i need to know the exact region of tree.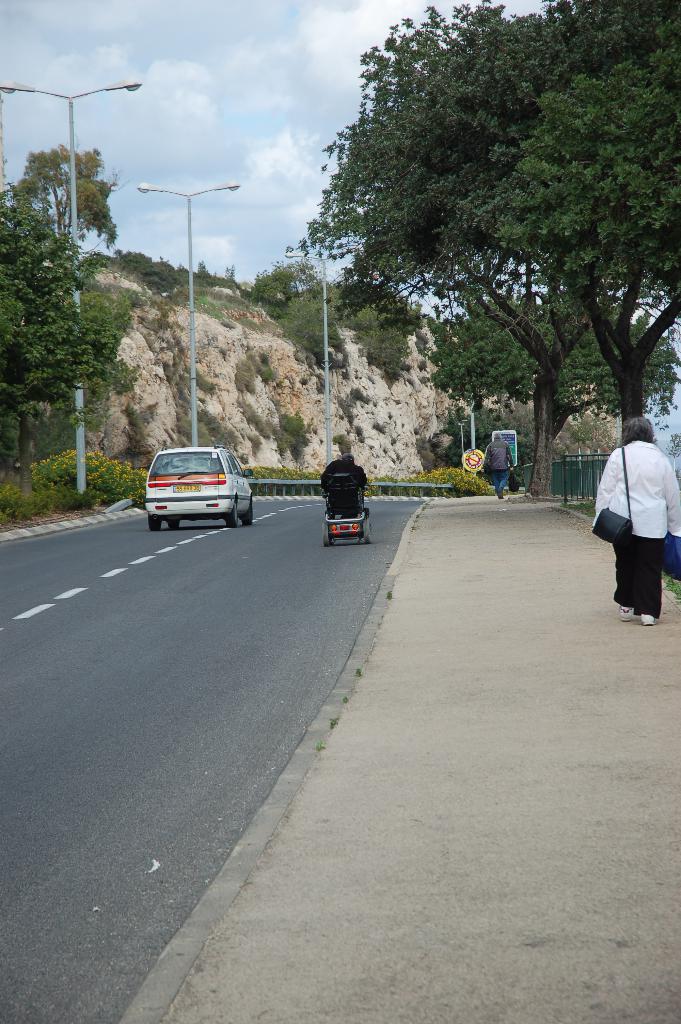
Region: [427,284,680,436].
